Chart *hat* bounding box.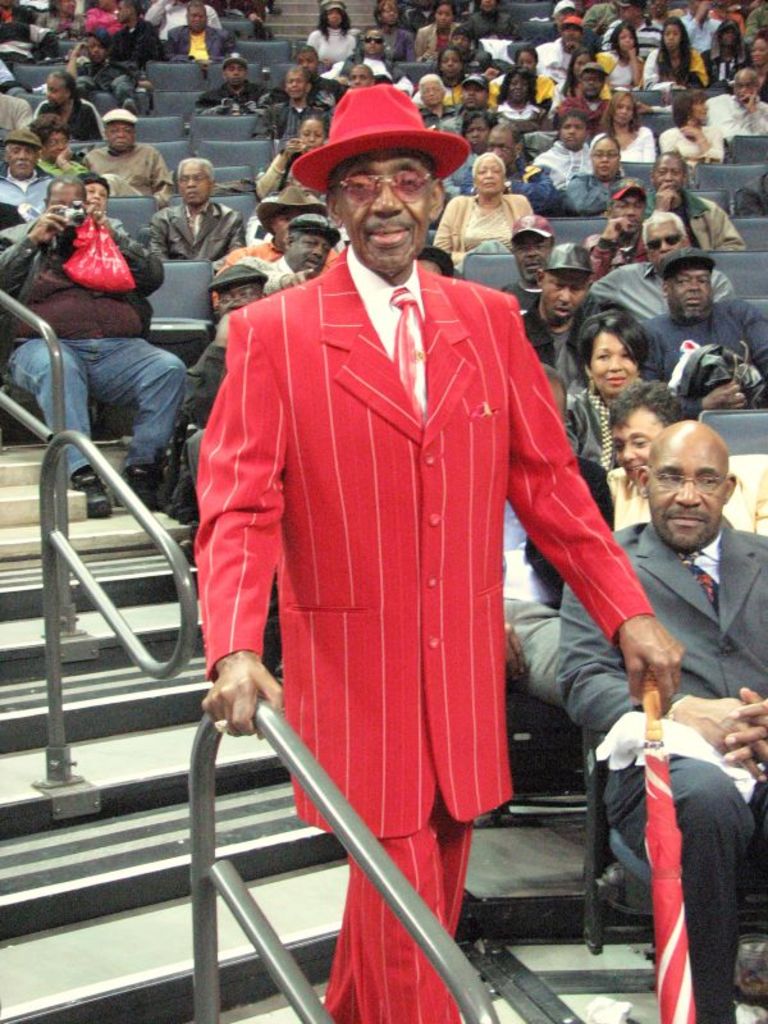
Charted: (291, 212, 342, 242).
